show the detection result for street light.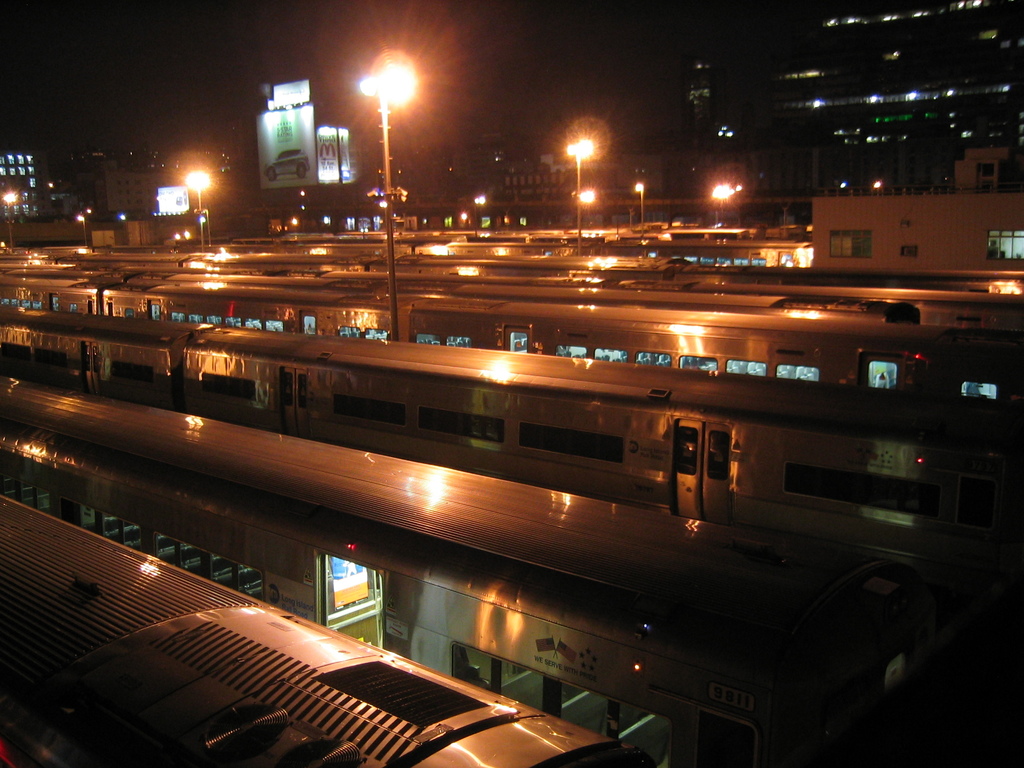
(632, 178, 648, 232).
